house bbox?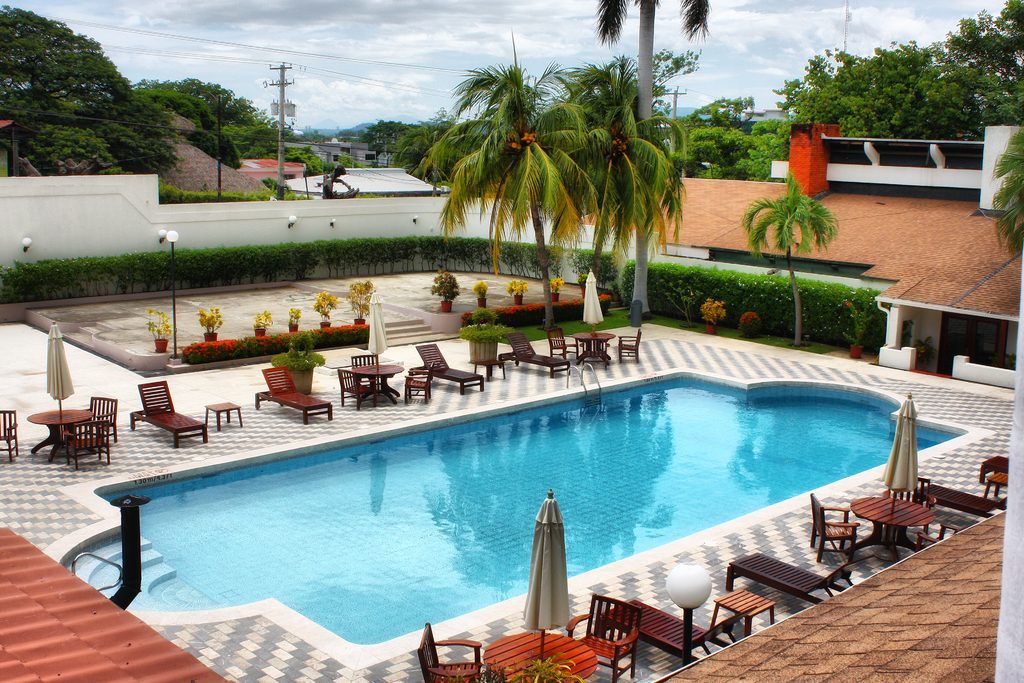
{"left": 280, "top": 169, "right": 447, "bottom": 199}
